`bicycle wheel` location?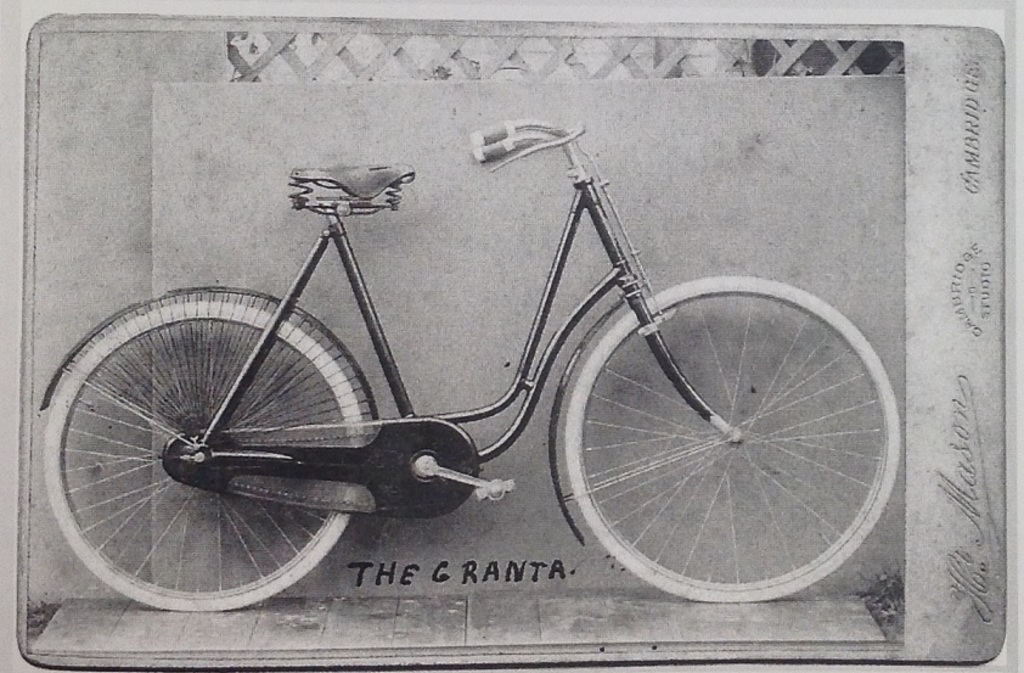
rect(563, 271, 900, 606)
